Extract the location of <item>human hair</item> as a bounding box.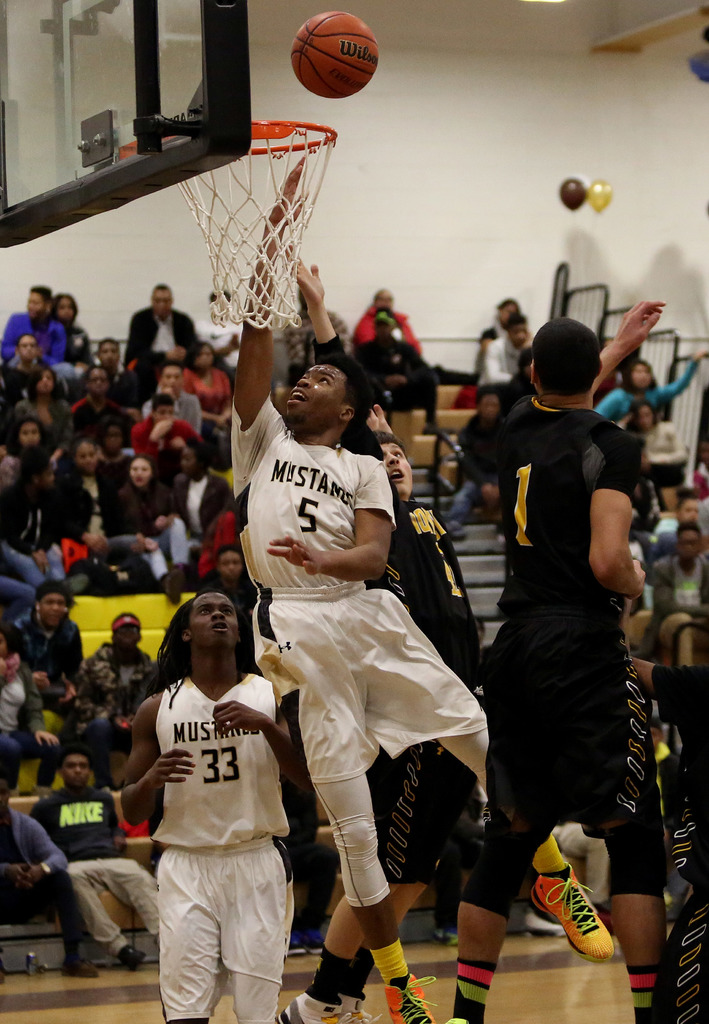
0, 620, 25, 684.
